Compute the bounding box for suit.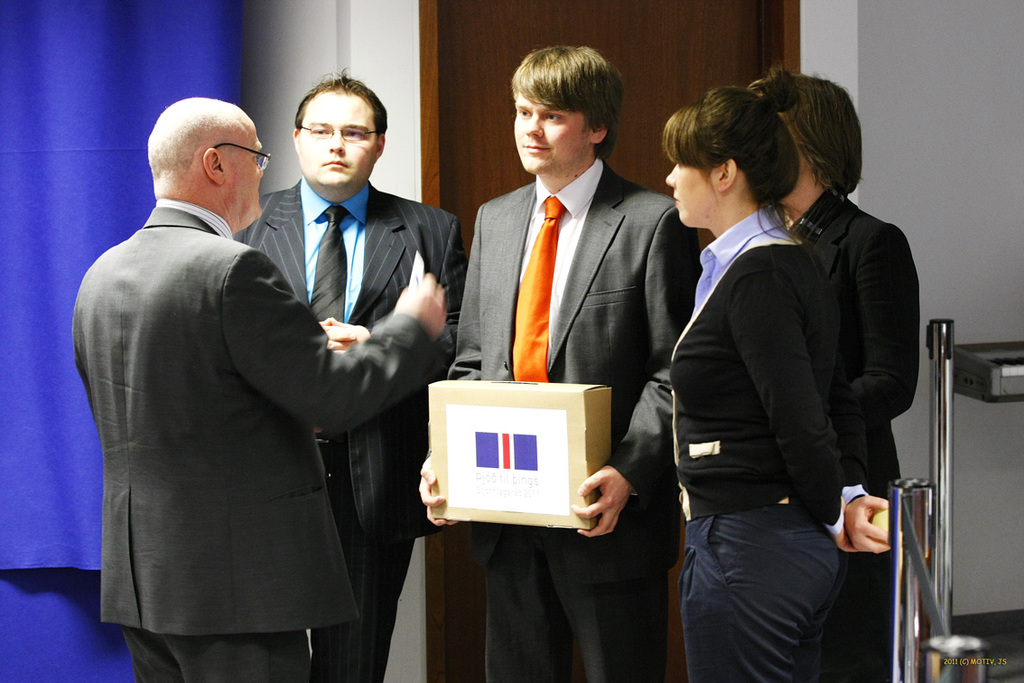
left=226, top=172, right=467, bottom=682.
